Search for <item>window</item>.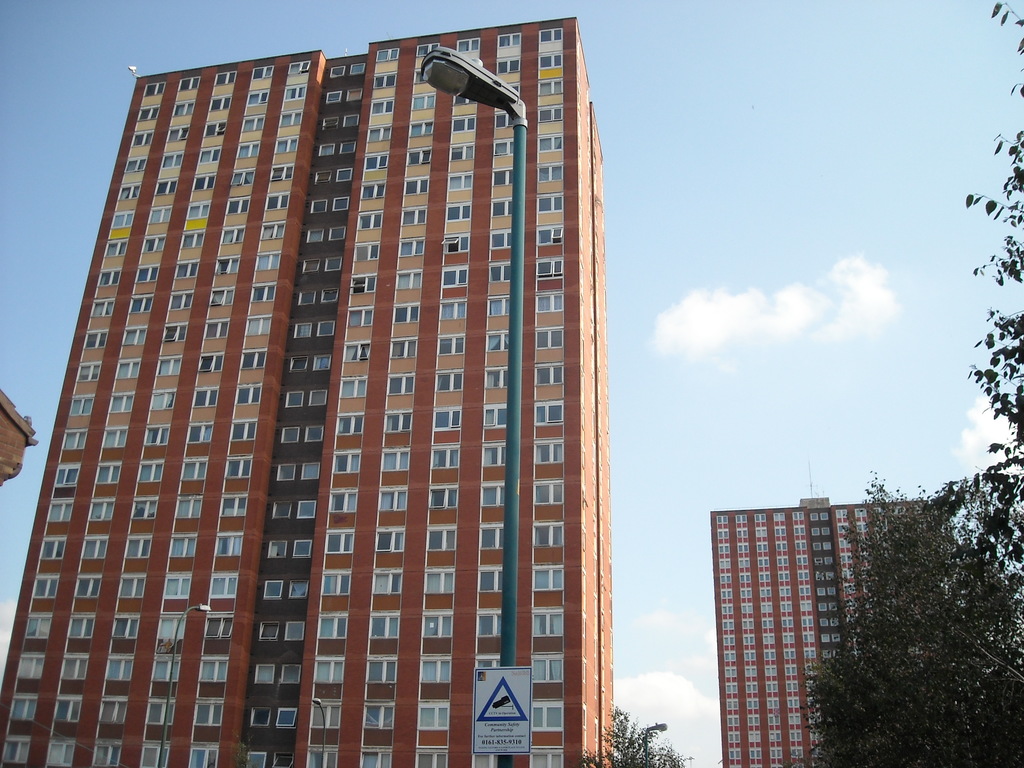
Found at 101:695:131:725.
